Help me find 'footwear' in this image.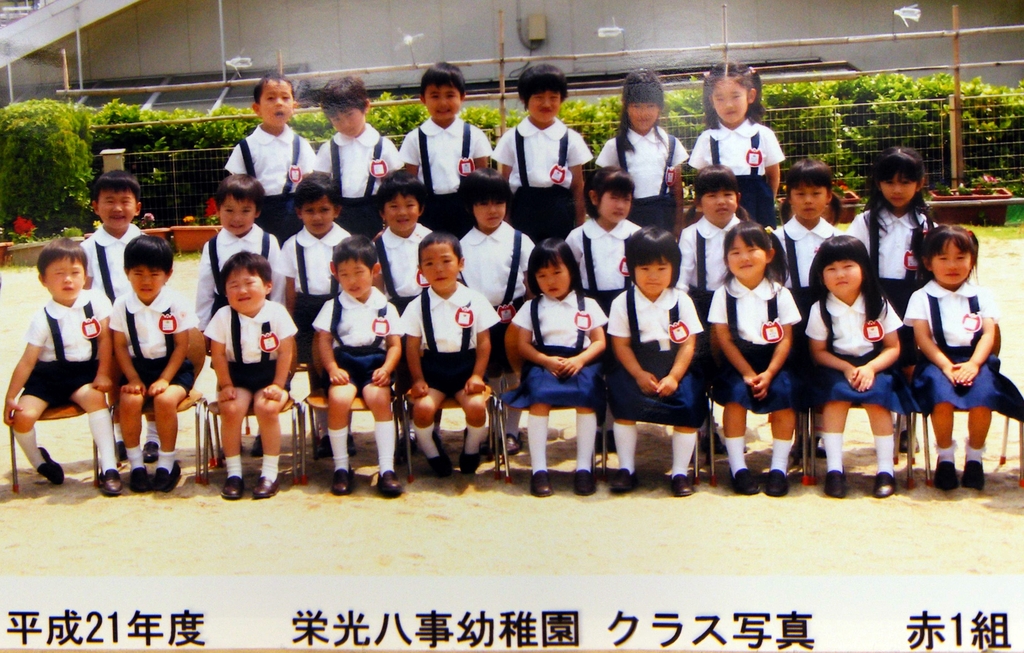
Found it: (x1=376, y1=470, x2=401, y2=496).
